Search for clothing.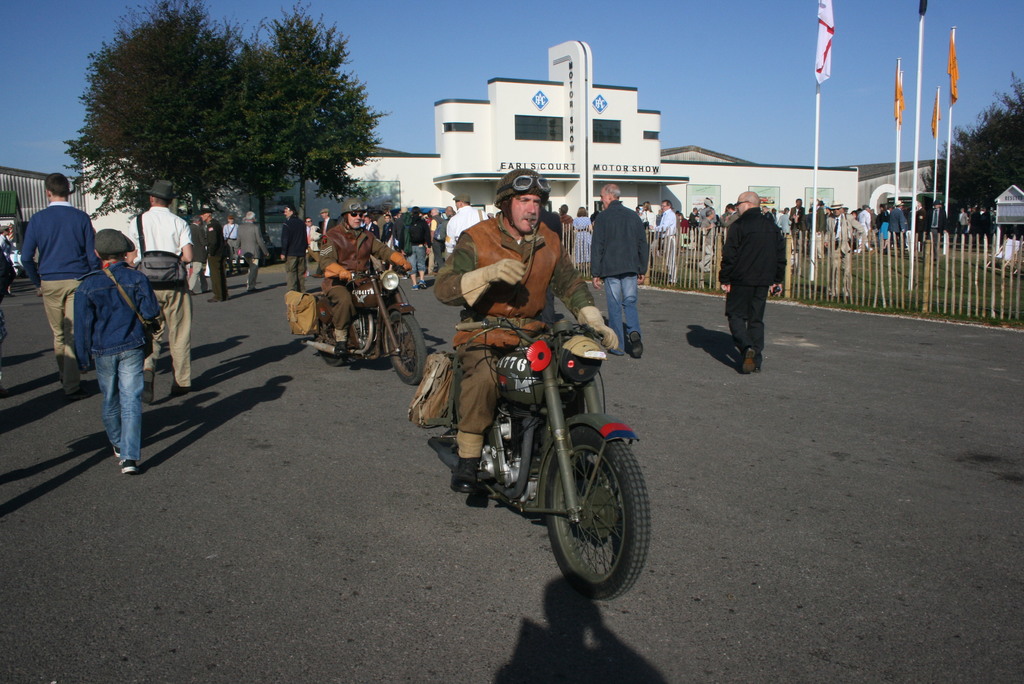
Found at crop(234, 220, 271, 292).
